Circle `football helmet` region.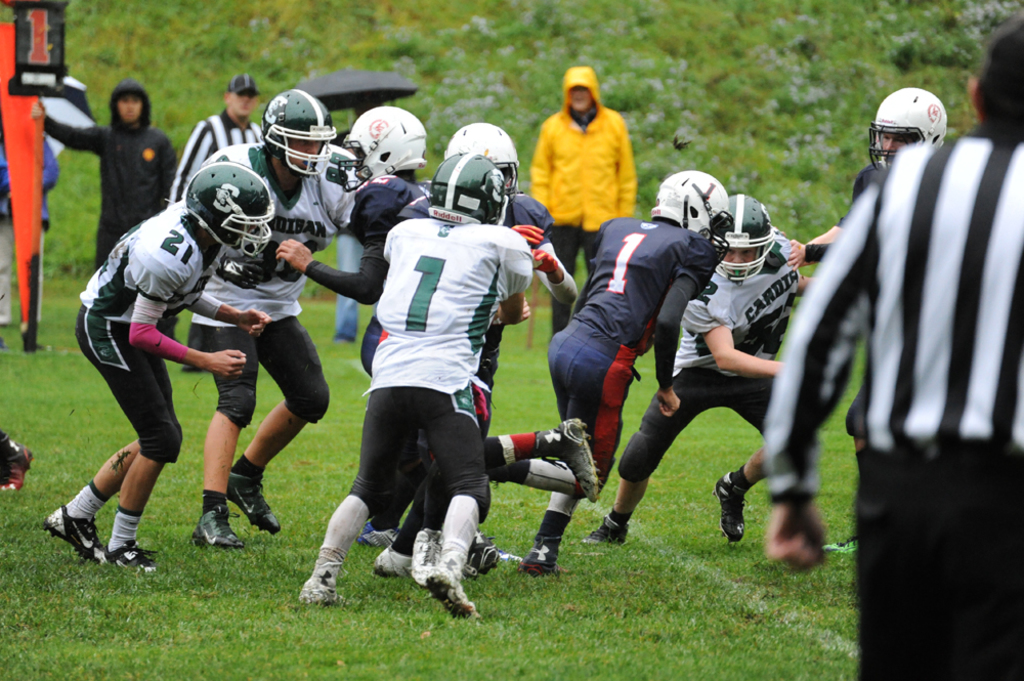
Region: rect(722, 188, 775, 283).
